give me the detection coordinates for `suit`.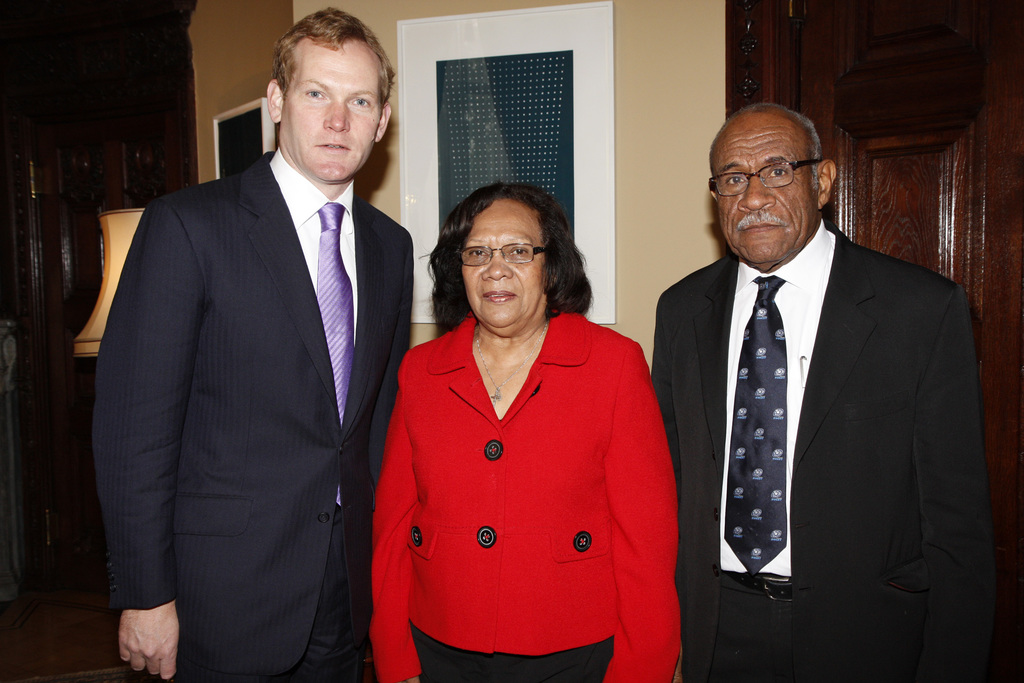
<bbox>96, 158, 412, 682</bbox>.
